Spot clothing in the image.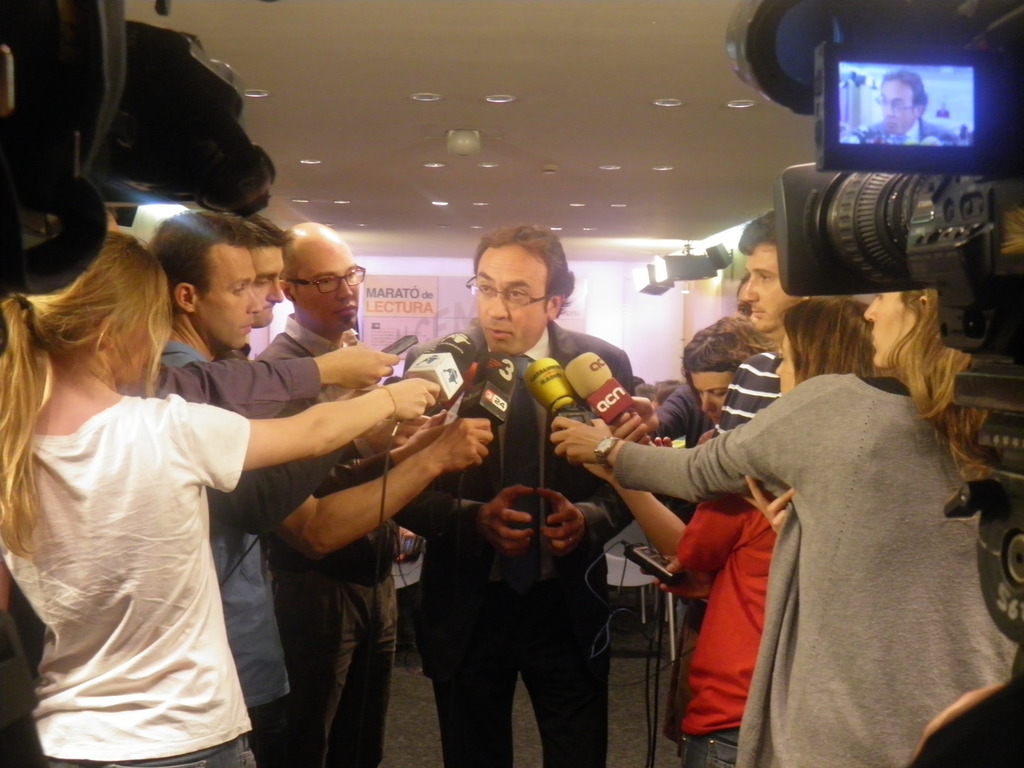
clothing found at {"x1": 0, "y1": 385, "x2": 252, "y2": 767}.
